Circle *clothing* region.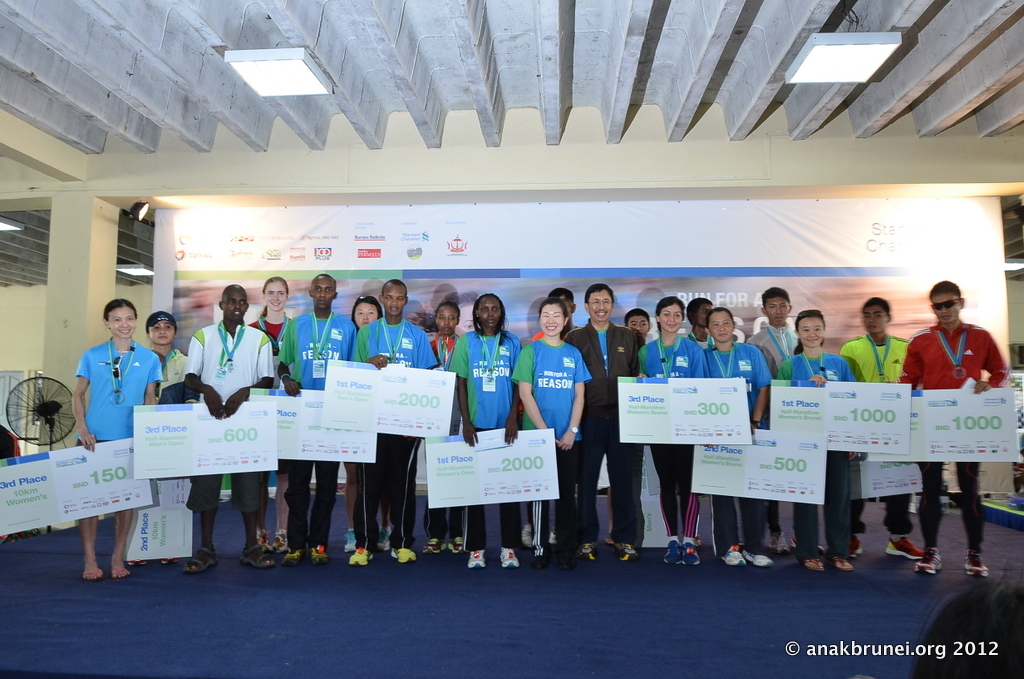
Region: (452,329,522,547).
